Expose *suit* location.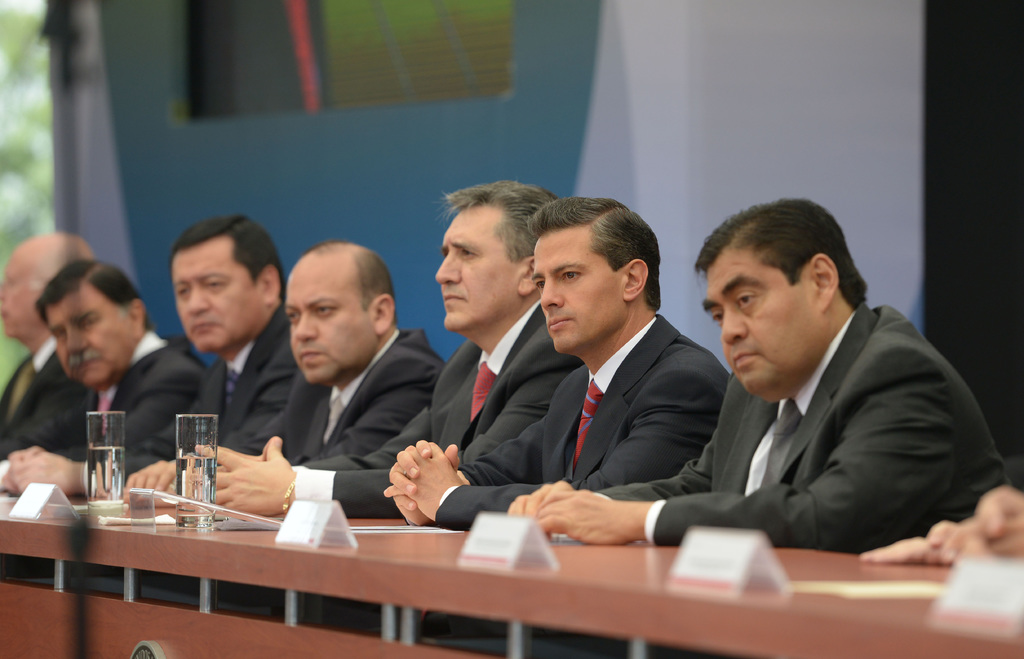
Exposed at 598 300 1013 555.
